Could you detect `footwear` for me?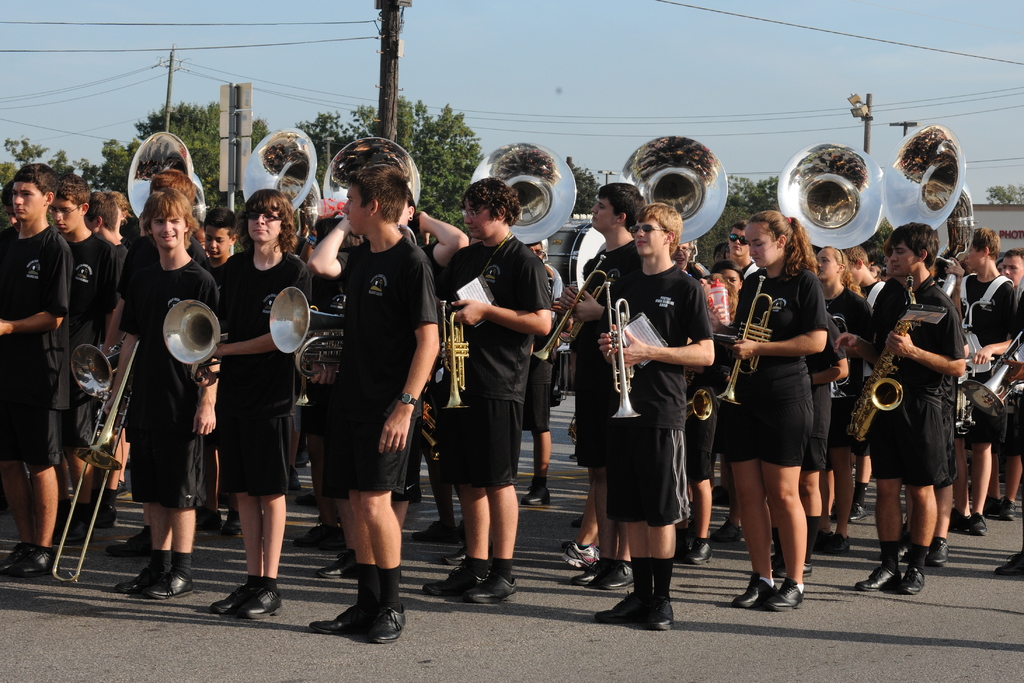
Detection result: [left=588, top=555, right=635, bottom=589].
